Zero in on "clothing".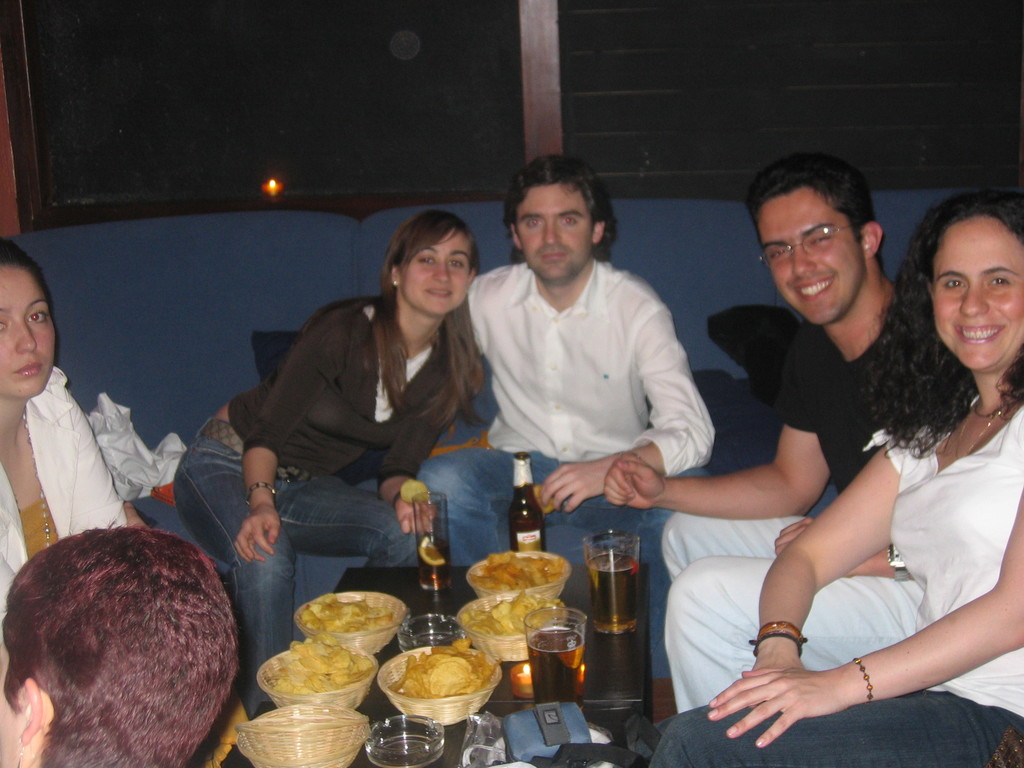
Zeroed in: [left=650, top=399, right=1023, bottom=767].
